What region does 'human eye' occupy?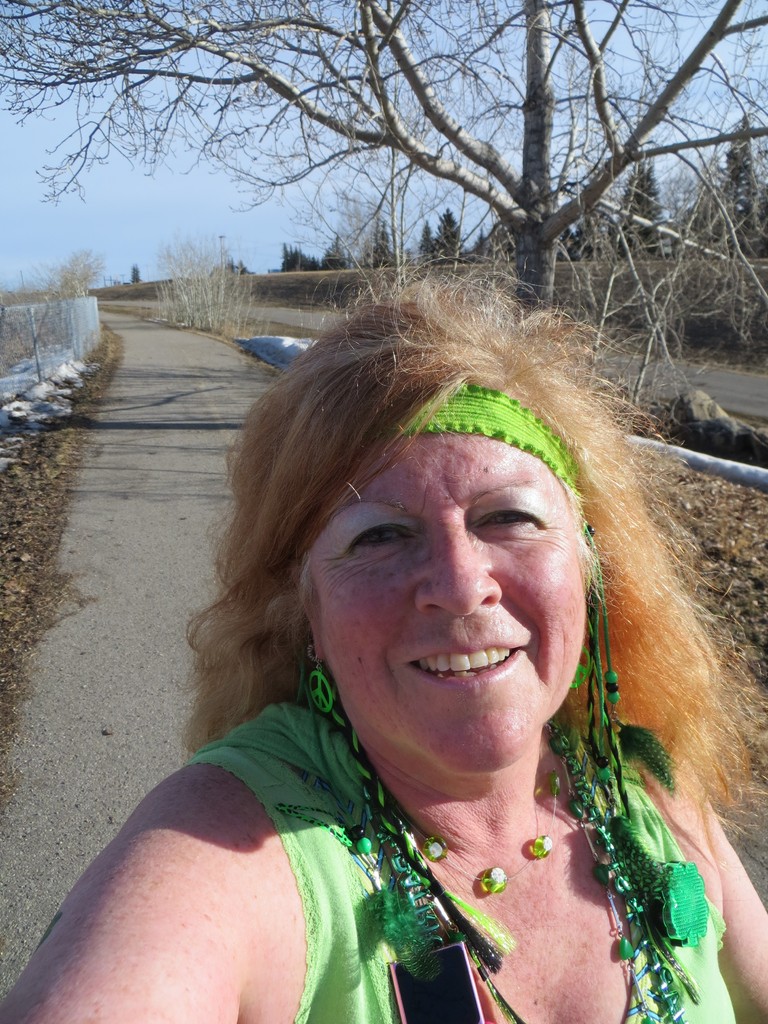
343, 520, 420, 560.
